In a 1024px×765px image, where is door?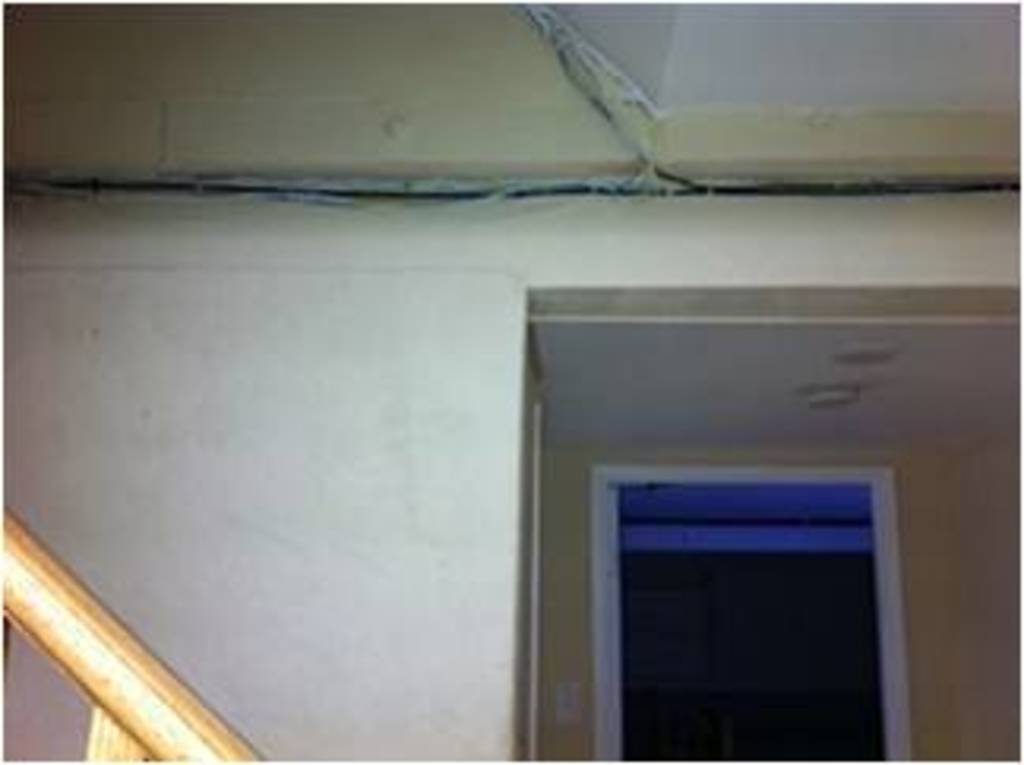
600,474,904,762.
